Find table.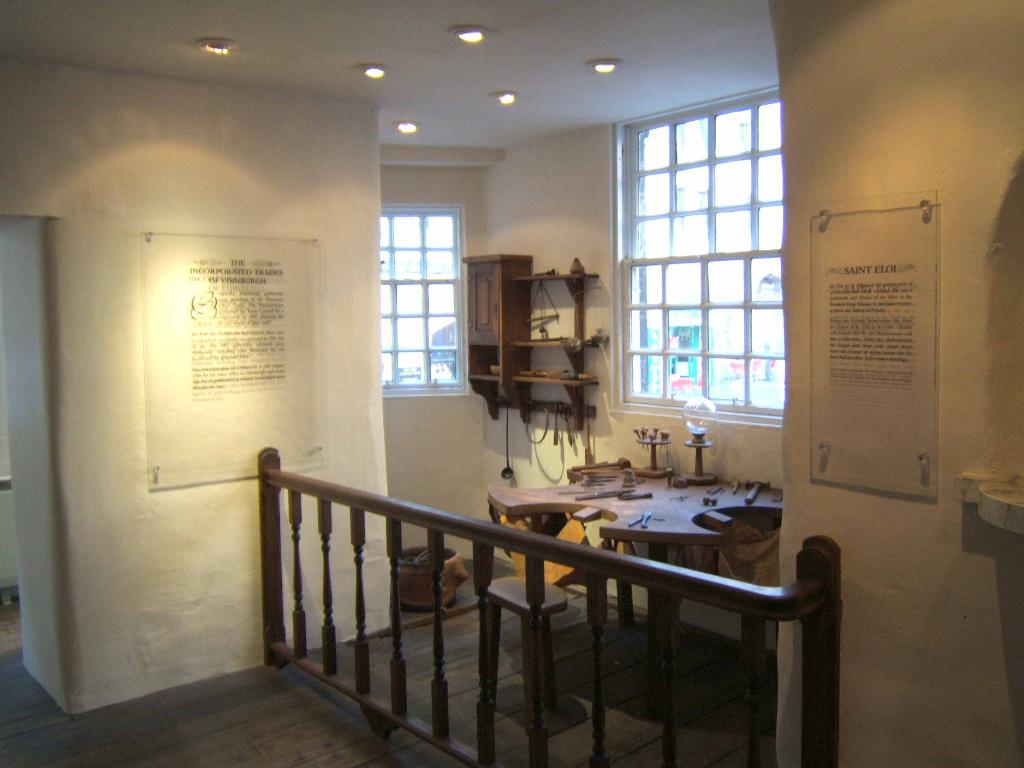
[470,445,800,691].
